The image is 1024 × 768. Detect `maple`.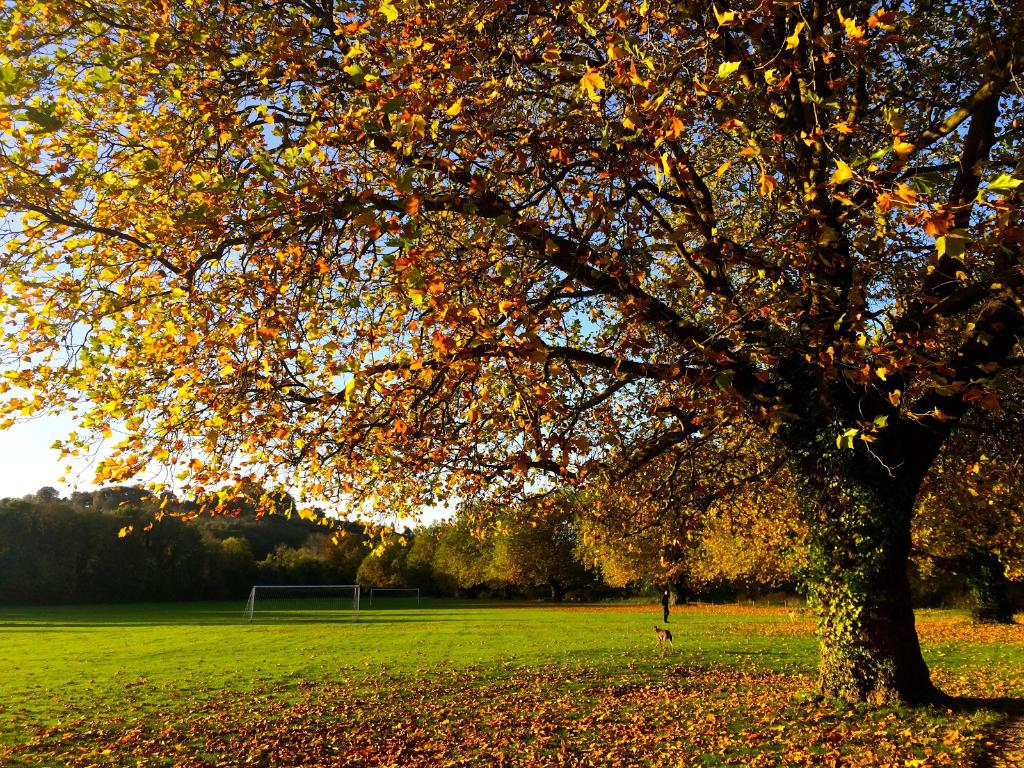
Detection: [0,676,1023,767].
